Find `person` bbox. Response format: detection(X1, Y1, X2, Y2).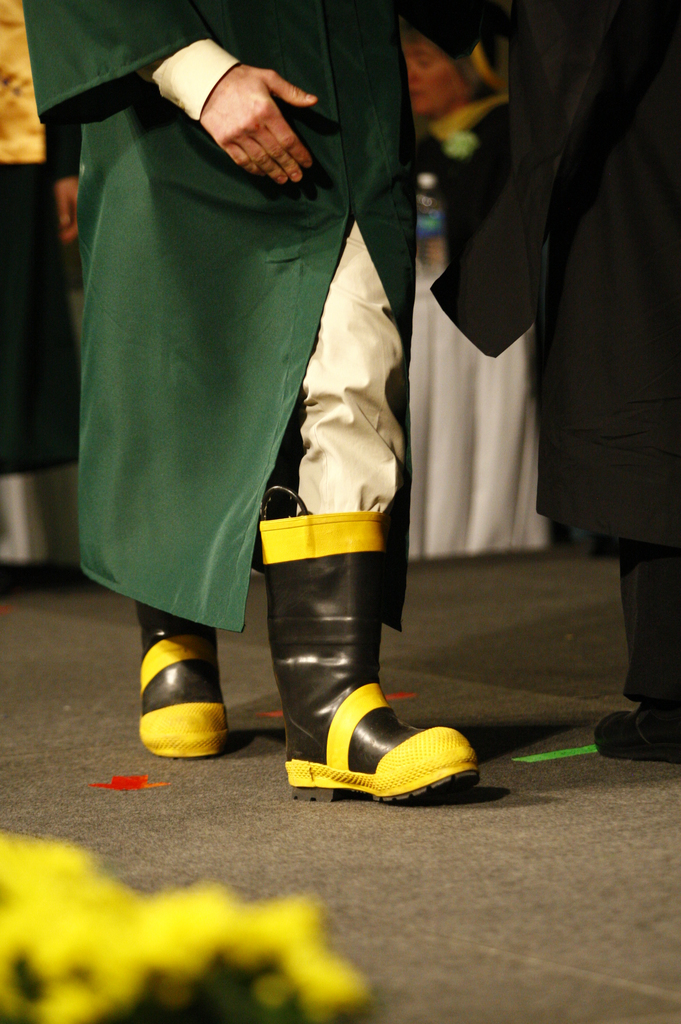
detection(28, 0, 485, 799).
